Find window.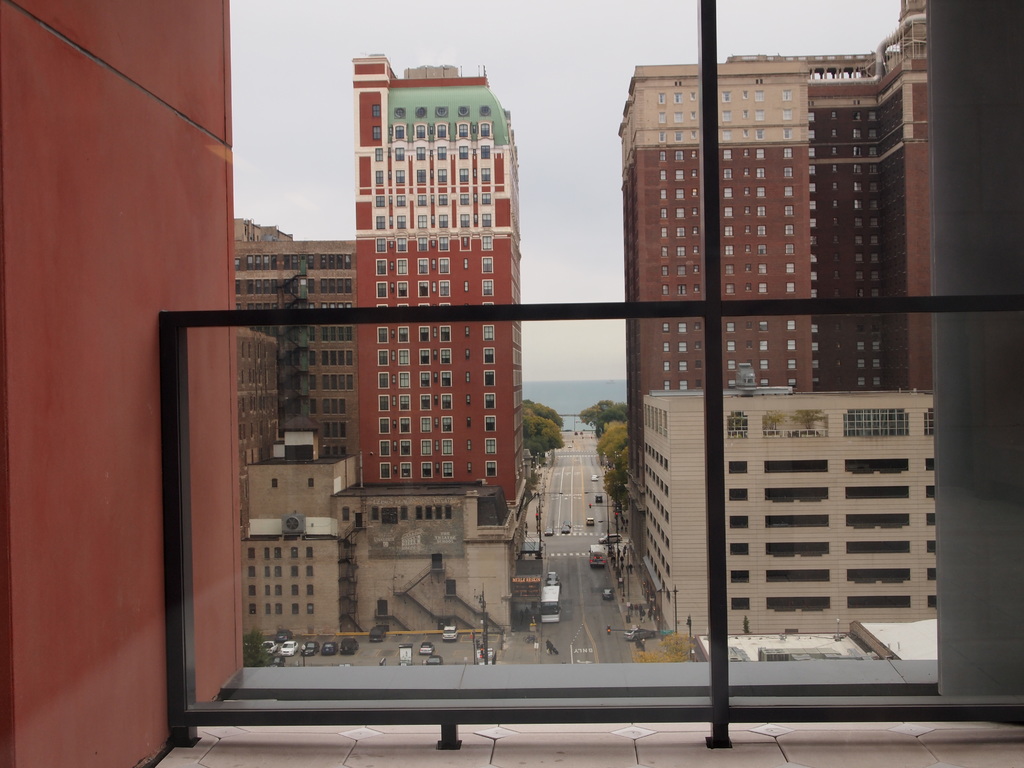
{"left": 724, "top": 206, "right": 733, "bottom": 217}.
